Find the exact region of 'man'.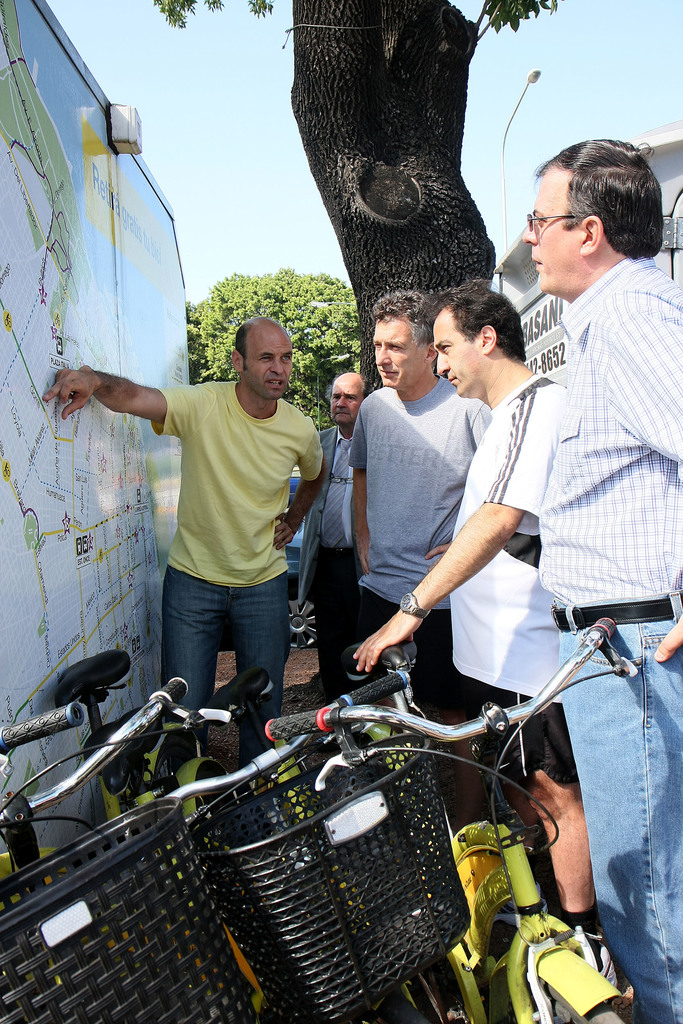
Exact region: {"x1": 350, "y1": 289, "x2": 495, "y2": 686}.
